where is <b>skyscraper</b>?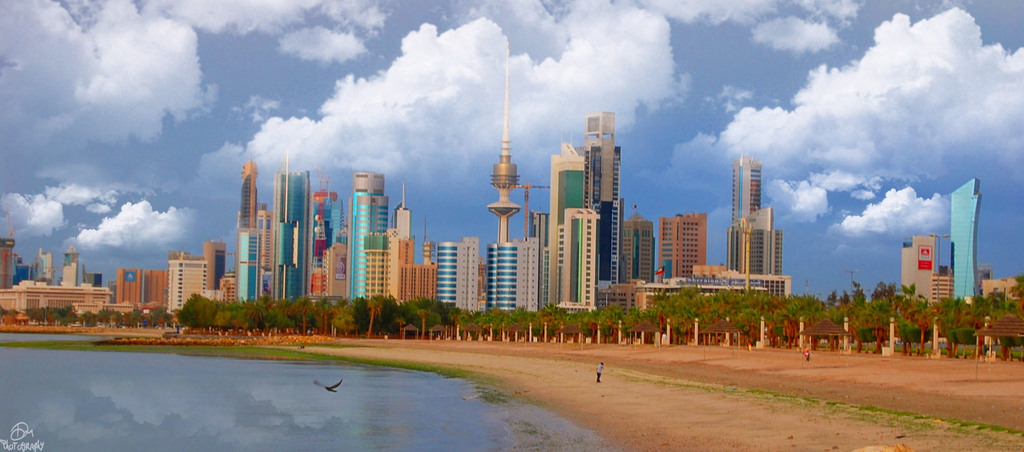
270, 156, 305, 298.
